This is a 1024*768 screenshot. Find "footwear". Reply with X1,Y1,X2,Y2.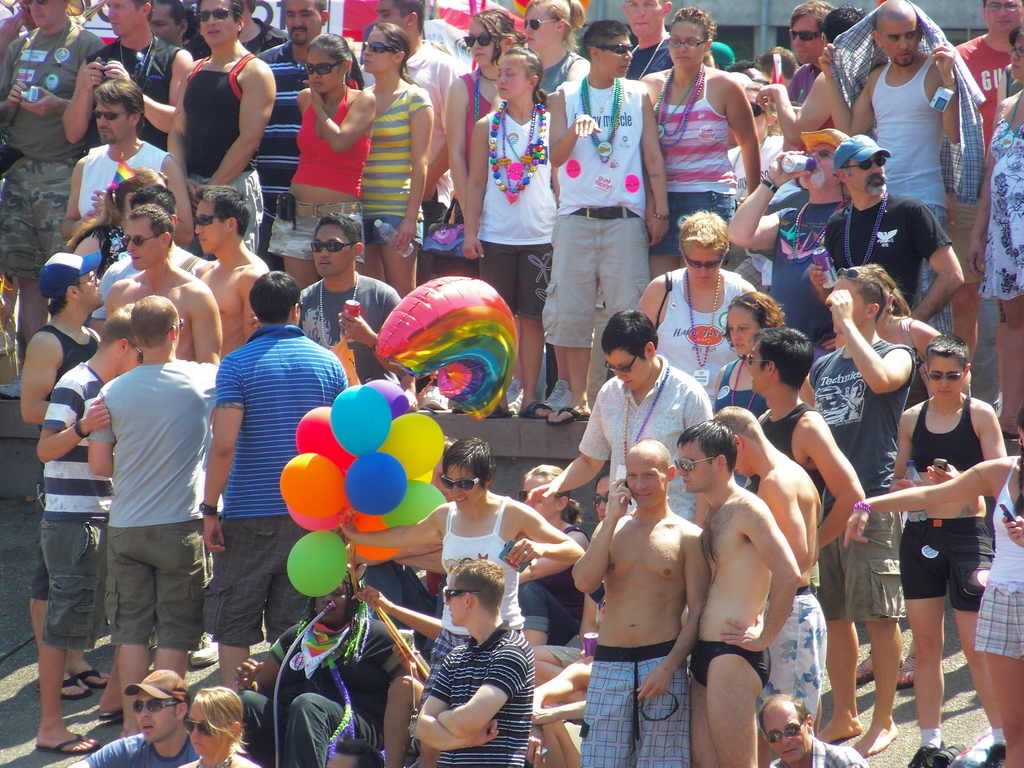
915,744,956,767.
